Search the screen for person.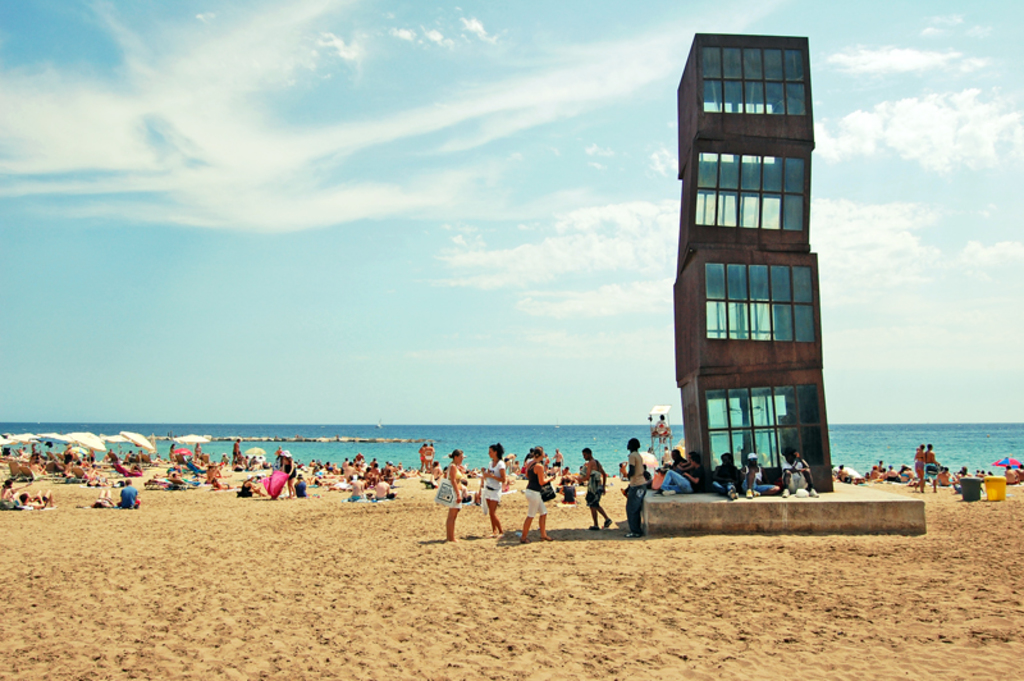
Found at bbox=(438, 442, 471, 545).
